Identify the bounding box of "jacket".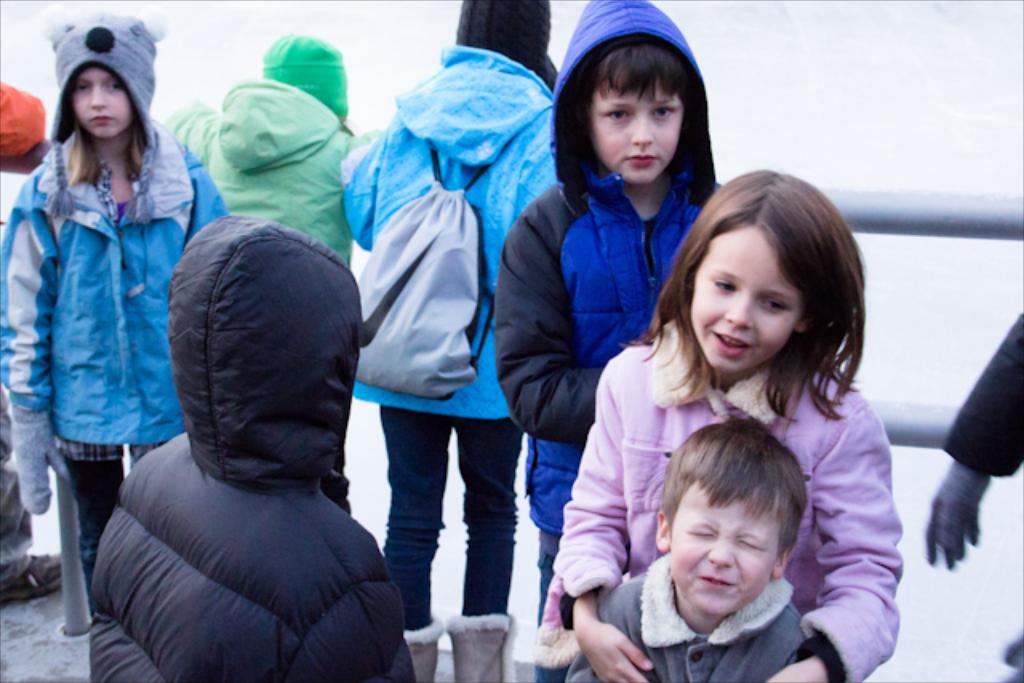
(x1=328, y1=29, x2=557, y2=421).
